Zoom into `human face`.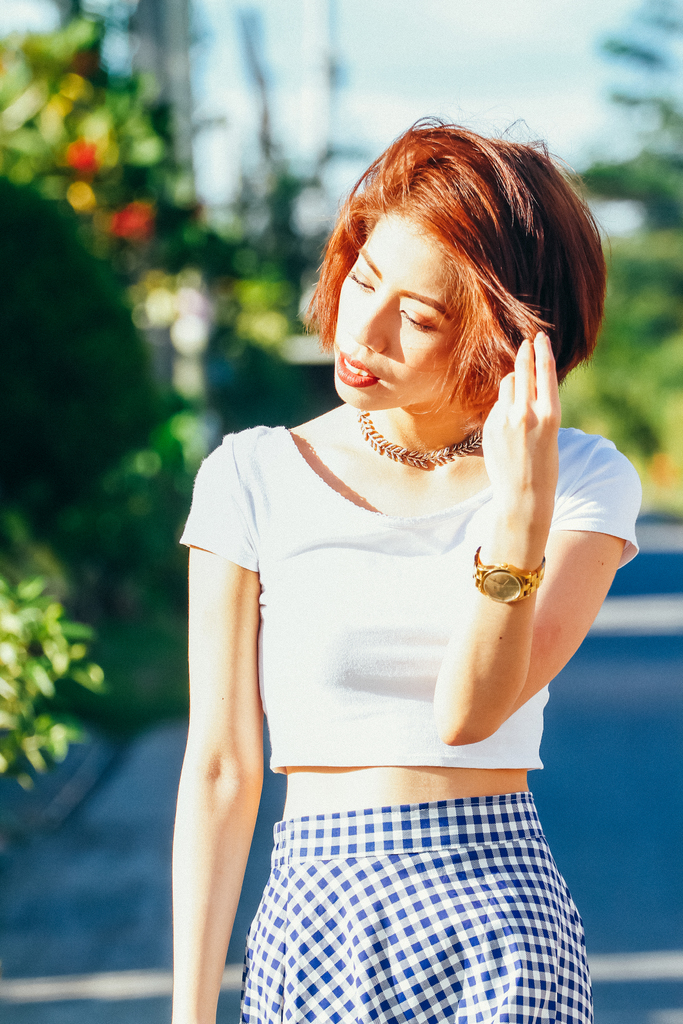
Zoom target: 328 211 461 414.
